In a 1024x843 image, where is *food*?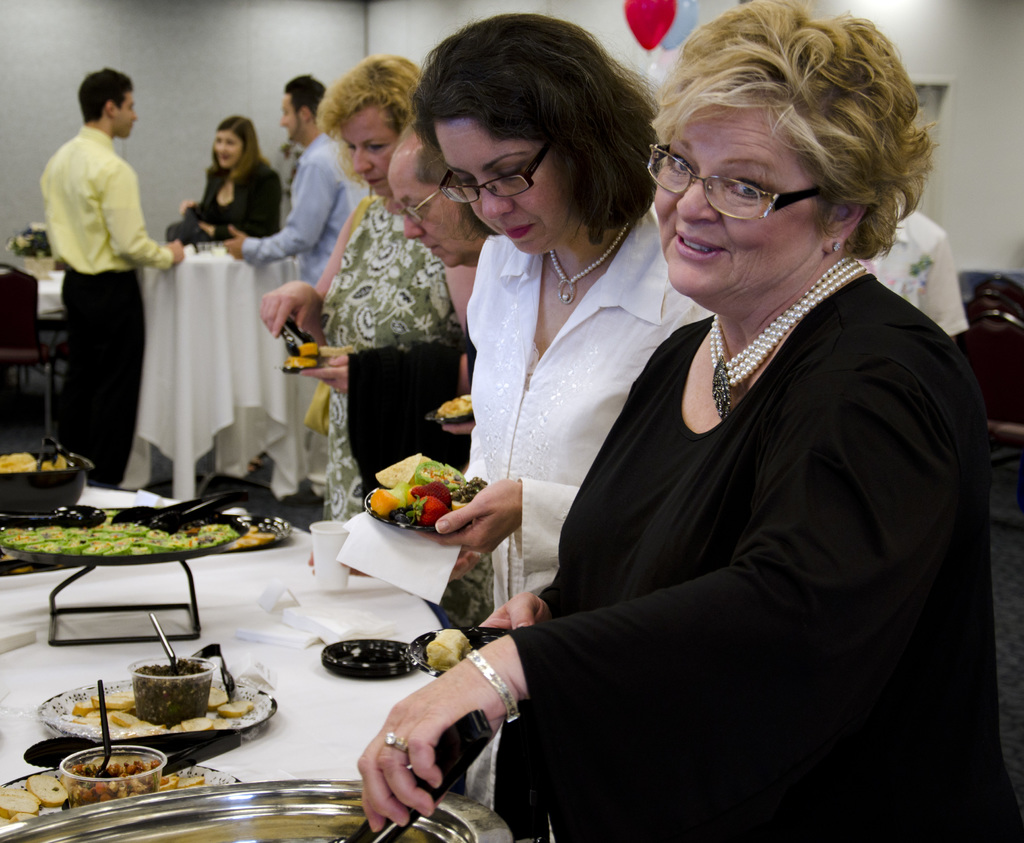
<region>157, 771, 178, 790</region>.
